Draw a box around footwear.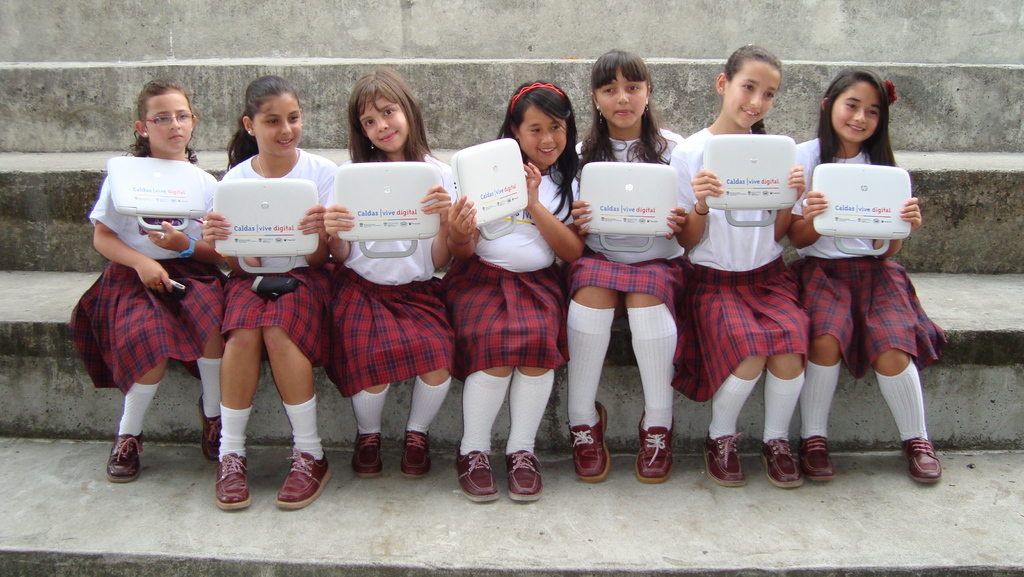
bbox=(262, 447, 318, 512).
